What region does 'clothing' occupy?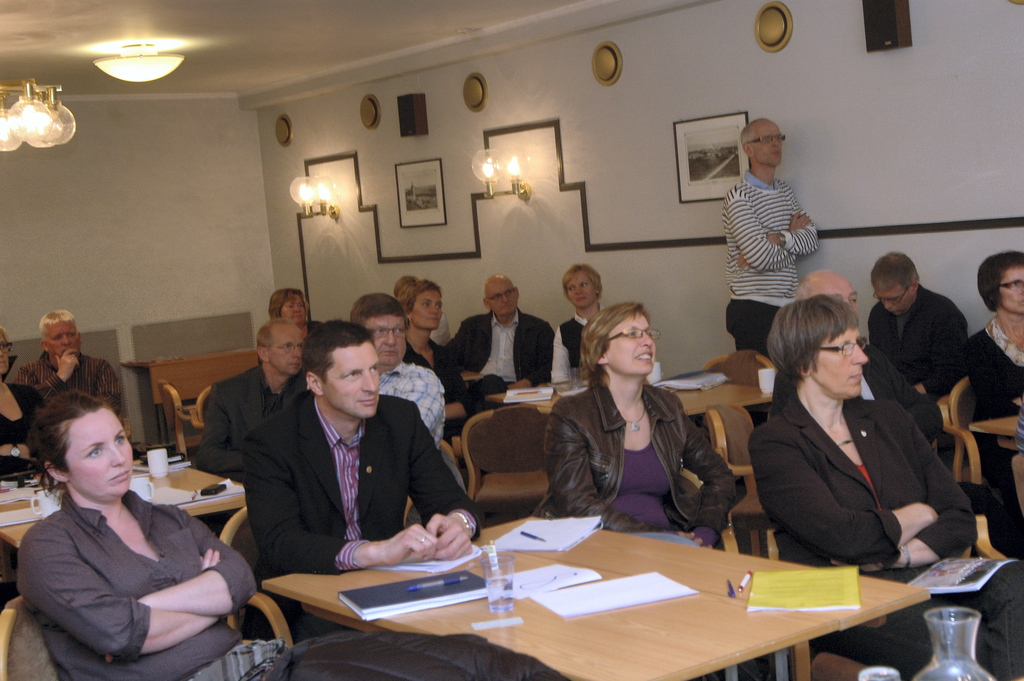
[547, 299, 666, 386].
